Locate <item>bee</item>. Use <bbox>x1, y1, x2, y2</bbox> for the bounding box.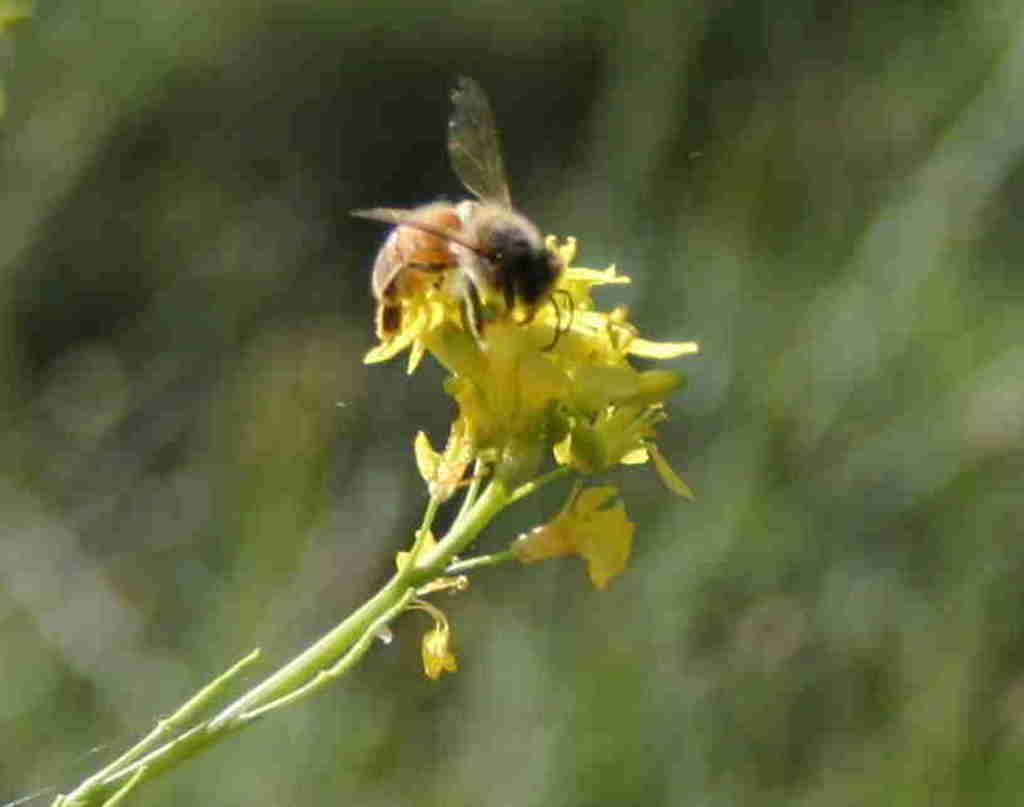
<bbox>350, 102, 624, 374</bbox>.
